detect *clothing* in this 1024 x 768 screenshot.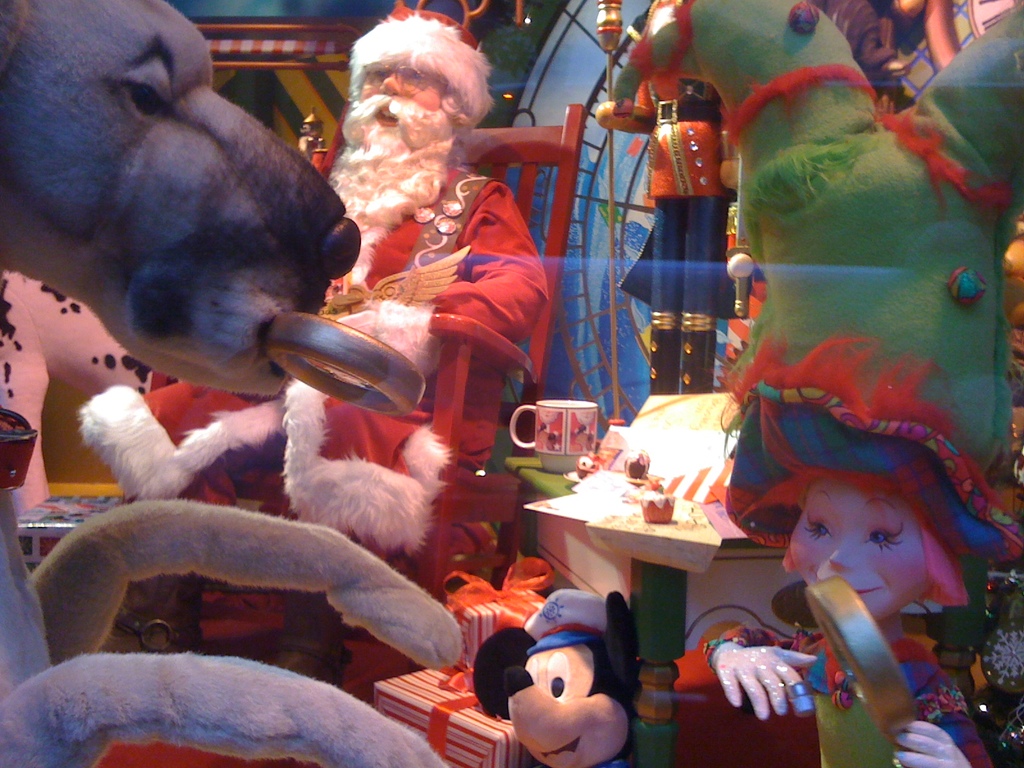
Detection: [left=614, top=74, right=752, bottom=323].
